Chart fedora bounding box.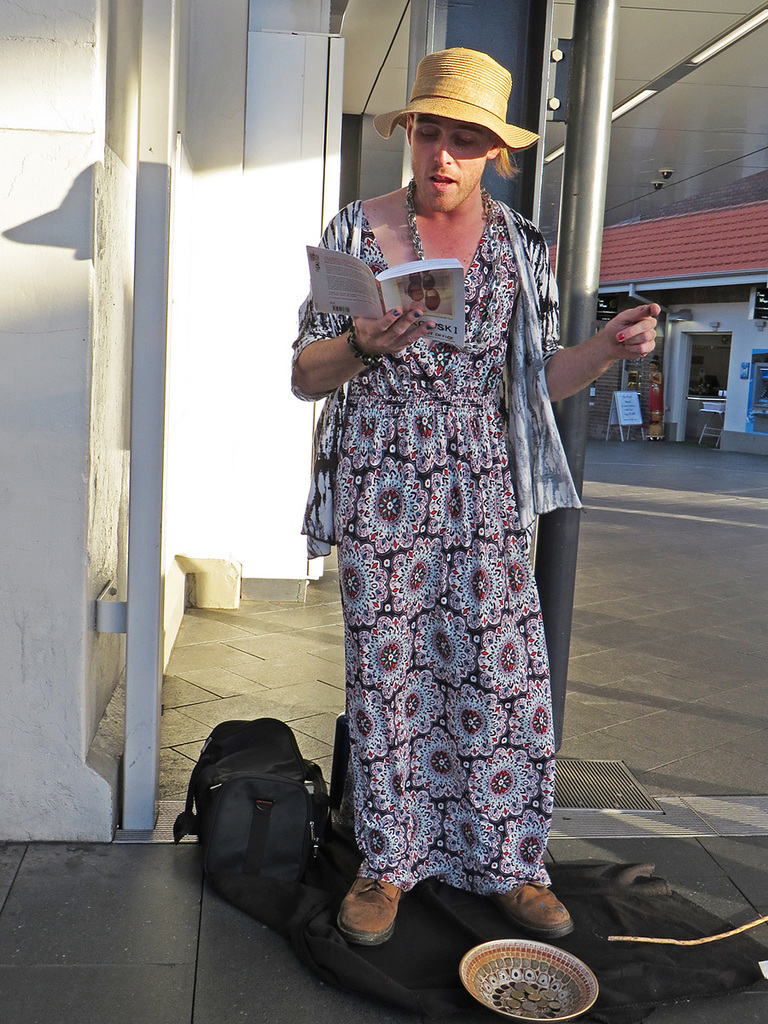
Charted: rect(375, 48, 538, 152).
